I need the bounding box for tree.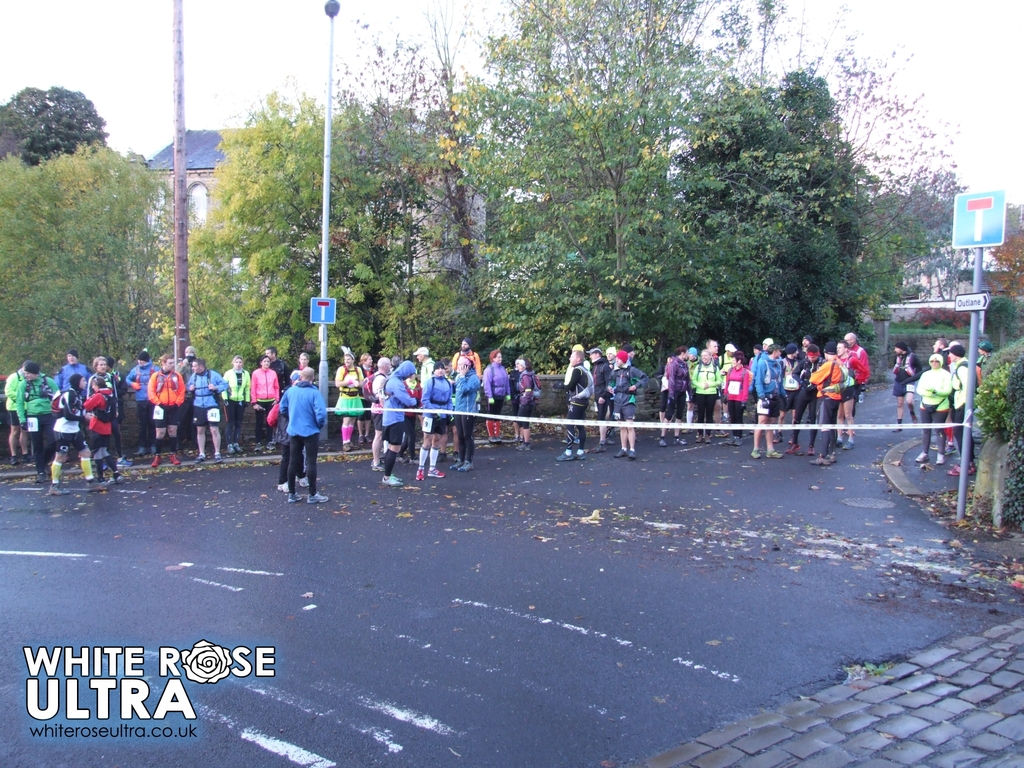
Here it is: box(0, 140, 184, 381).
